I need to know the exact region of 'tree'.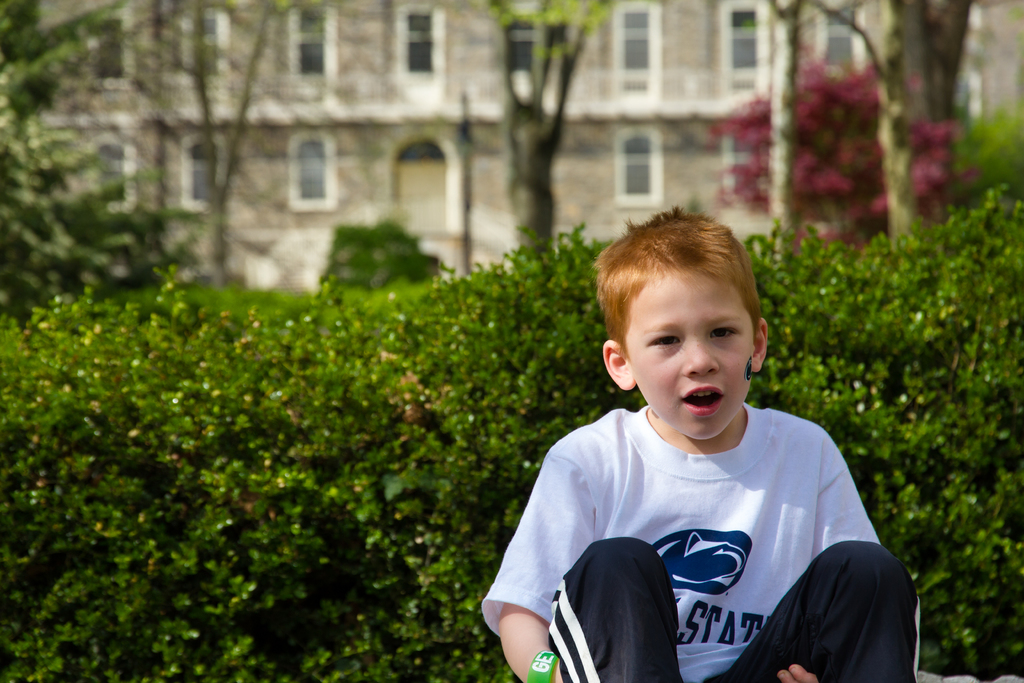
Region: locate(141, 4, 337, 284).
